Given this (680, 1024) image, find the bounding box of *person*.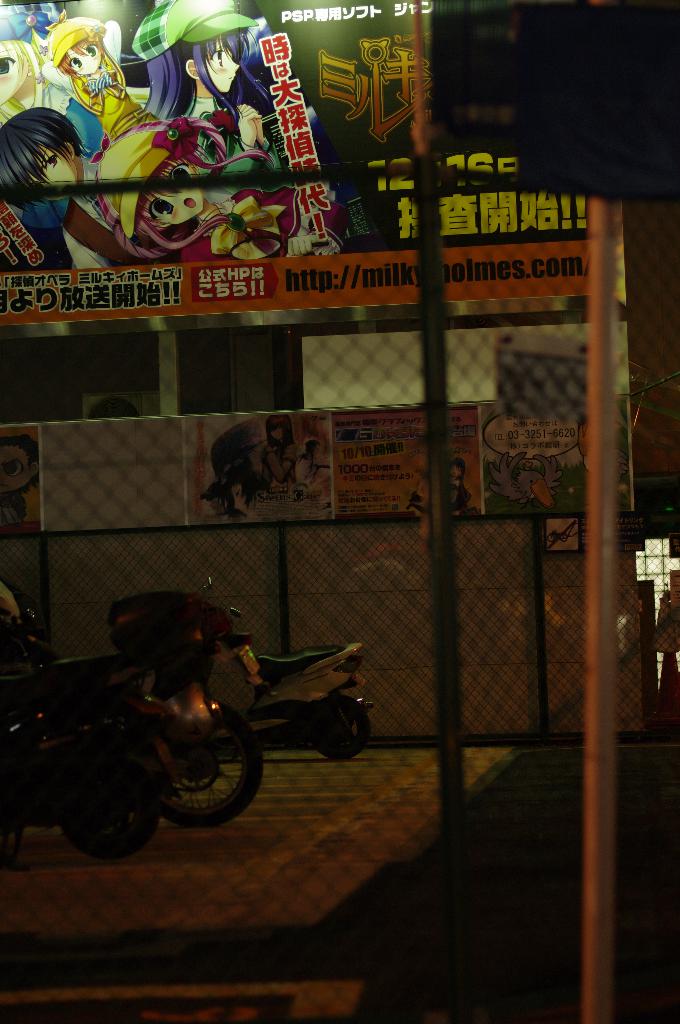
<bbox>0, 101, 104, 282</bbox>.
